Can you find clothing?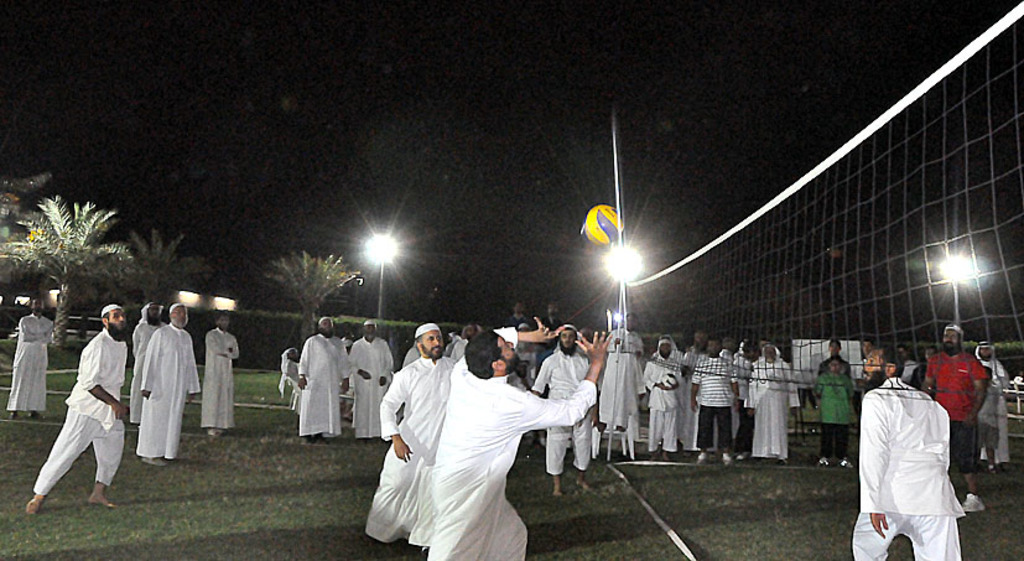
Yes, bounding box: 831,360,857,390.
